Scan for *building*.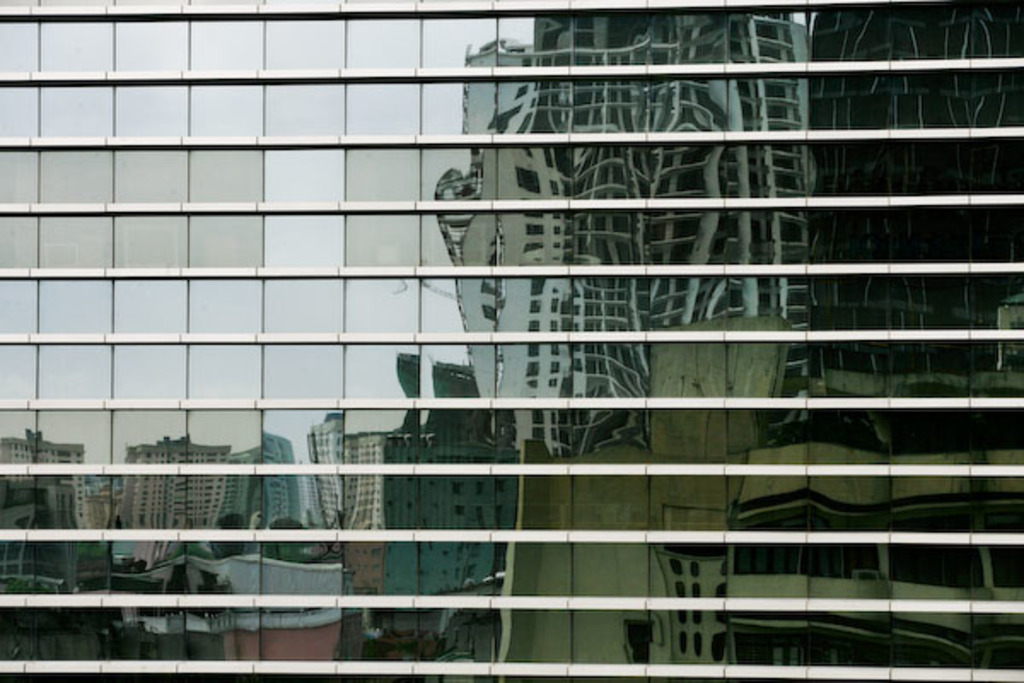
Scan result: (x1=295, y1=412, x2=403, y2=538).
